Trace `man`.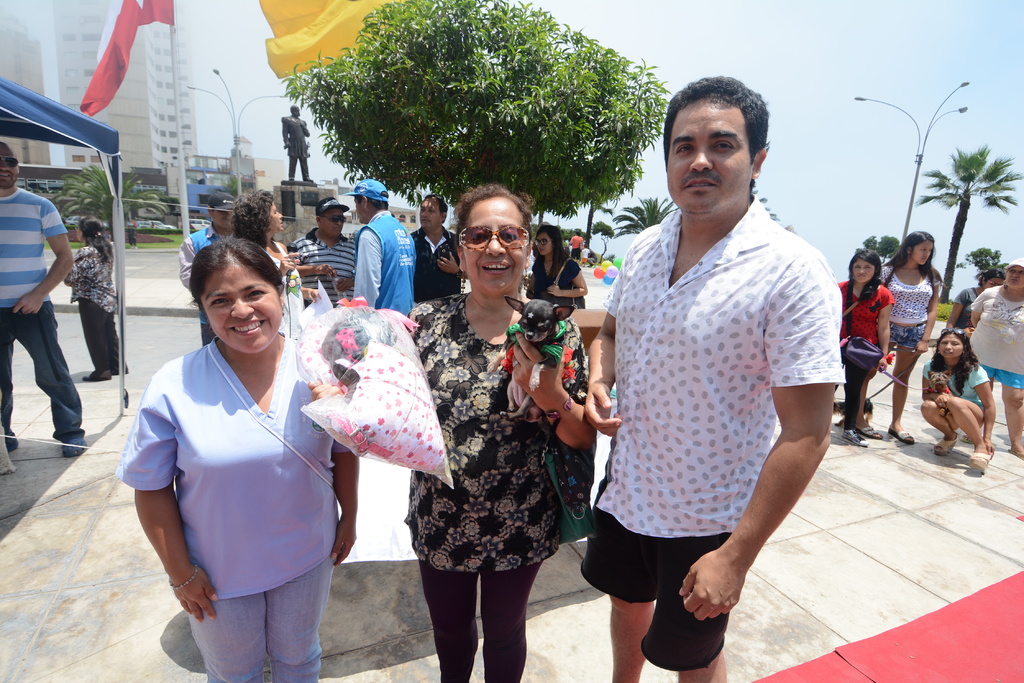
Traced to [left=177, top=192, right=234, bottom=353].
